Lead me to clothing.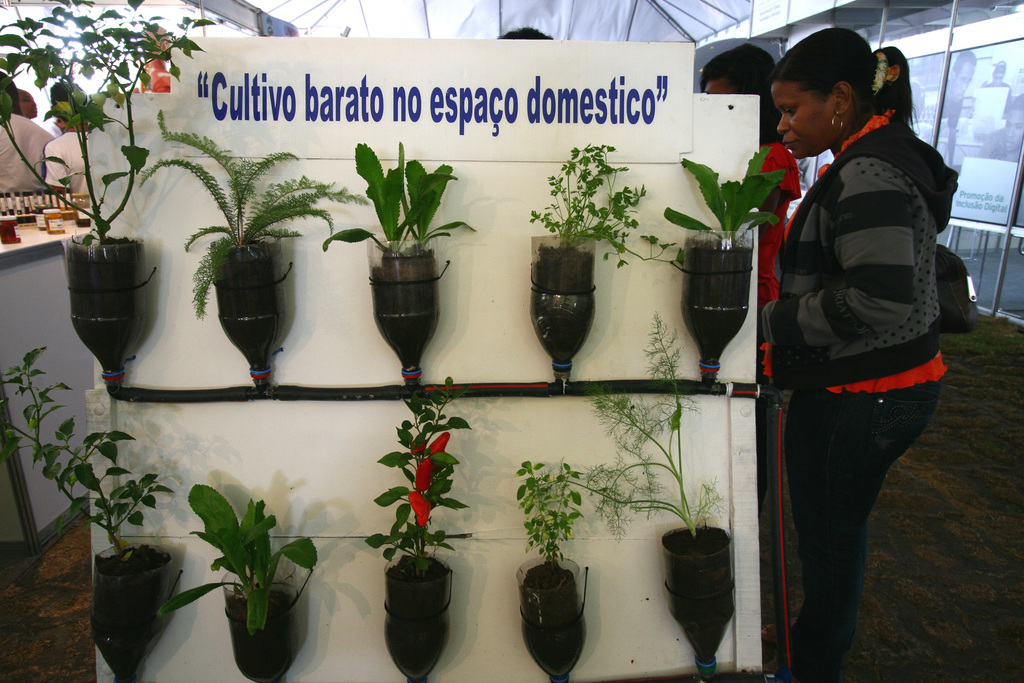
Lead to box=[0, 105, 70, 199].
